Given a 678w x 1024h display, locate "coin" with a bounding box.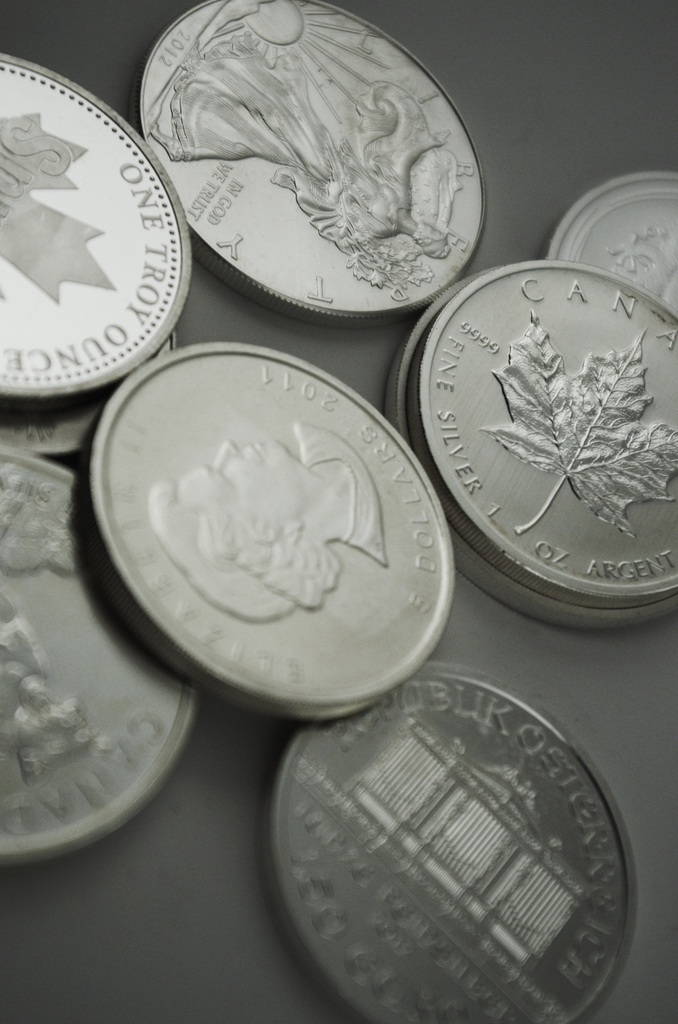
Located: (left=0, top=45, right=191, bottom=407).
